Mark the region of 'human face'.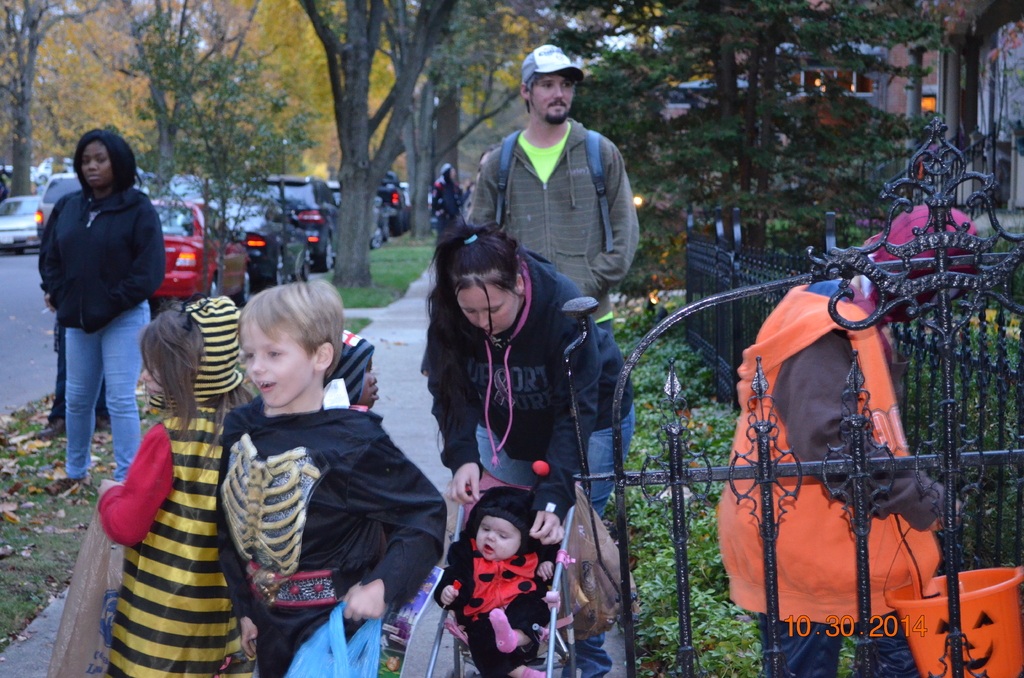
Region: left=450, top=275, right=525, bottom=339.
